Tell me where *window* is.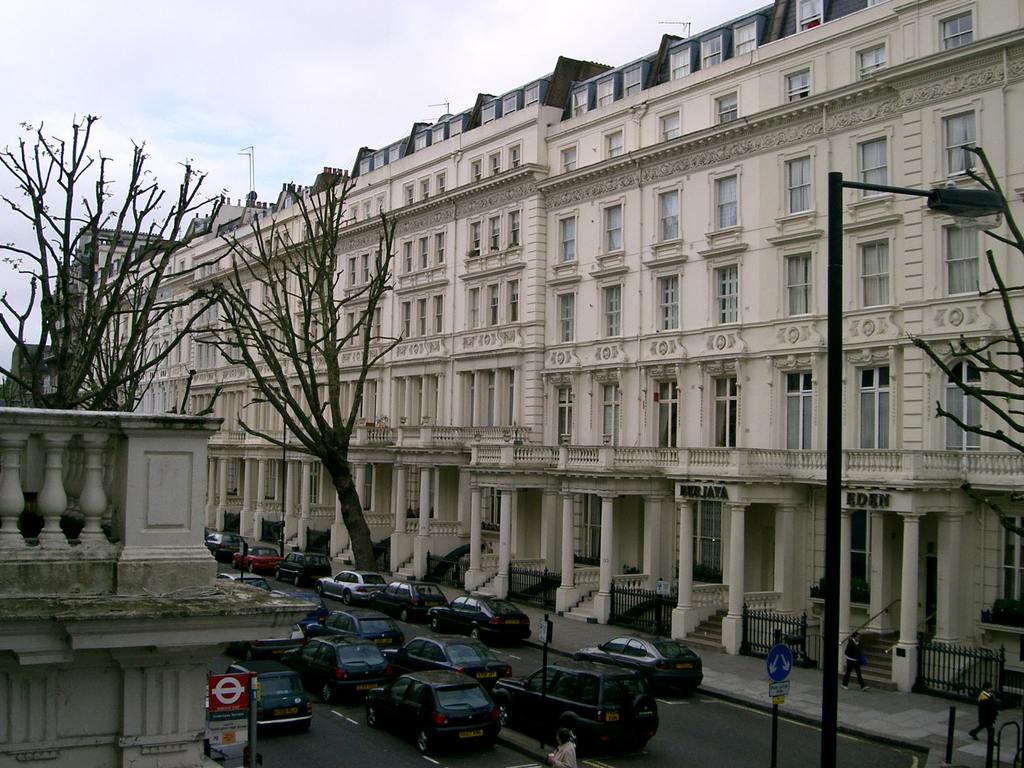
*window* is at (662,191,682,239).
